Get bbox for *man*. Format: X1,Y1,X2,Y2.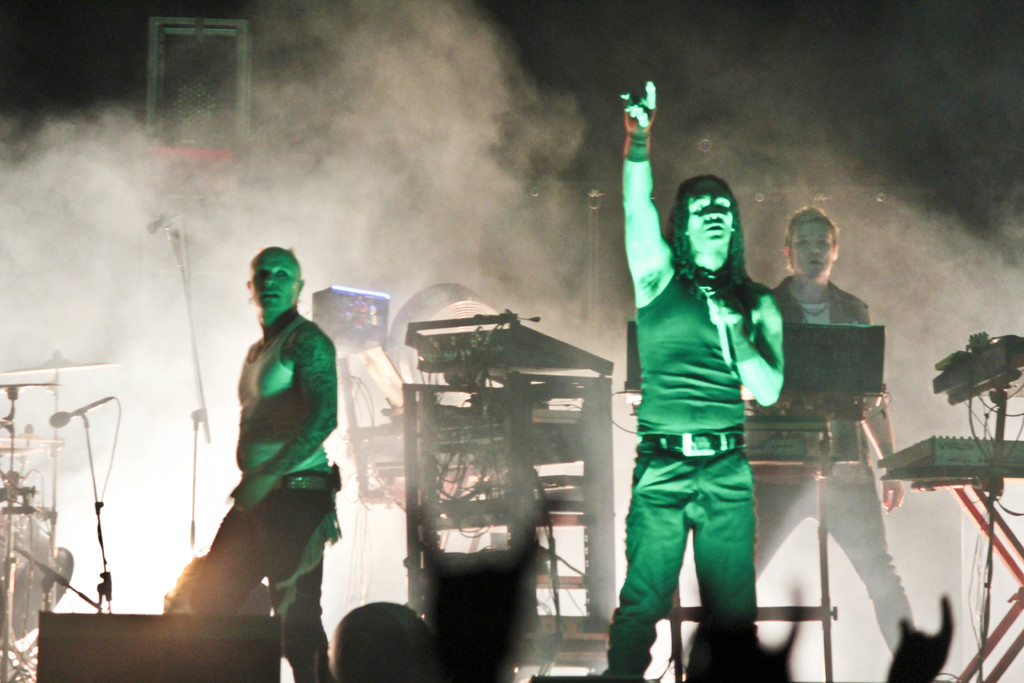
669,205,925,672.
